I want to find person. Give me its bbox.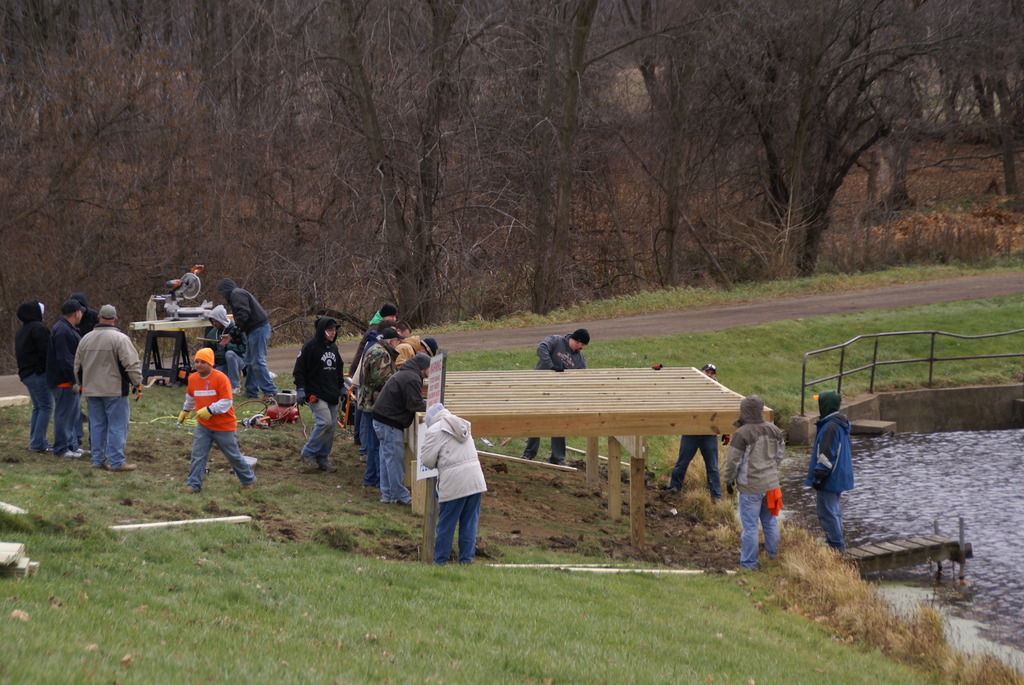
346:301:399:405.
